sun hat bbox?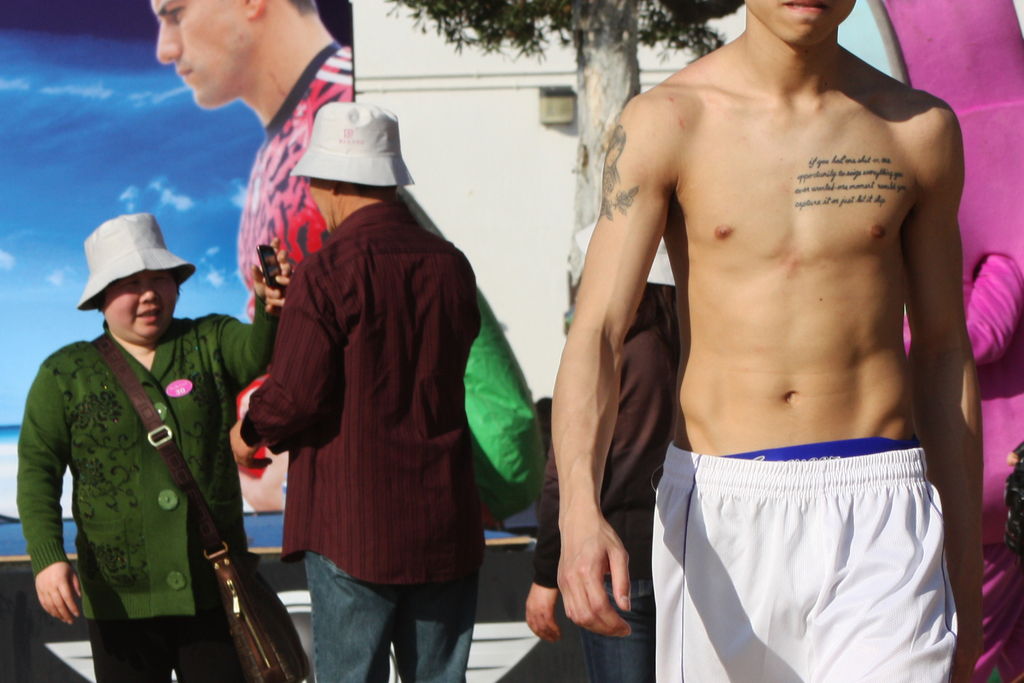
72 207 206 315
